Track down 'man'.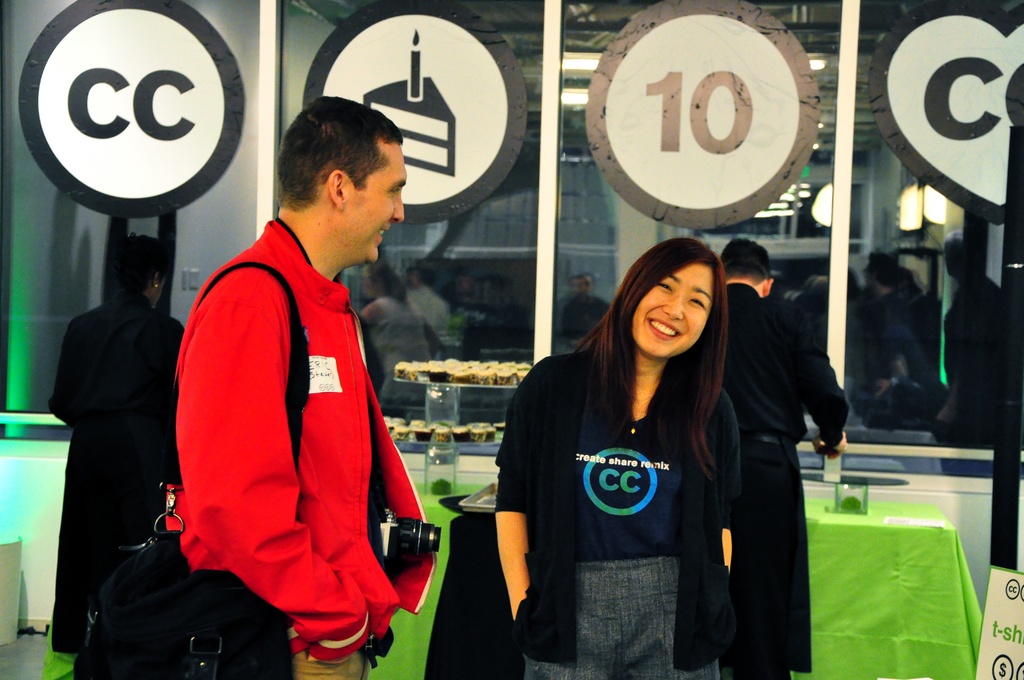
Tracked to (718,239,851,679).
